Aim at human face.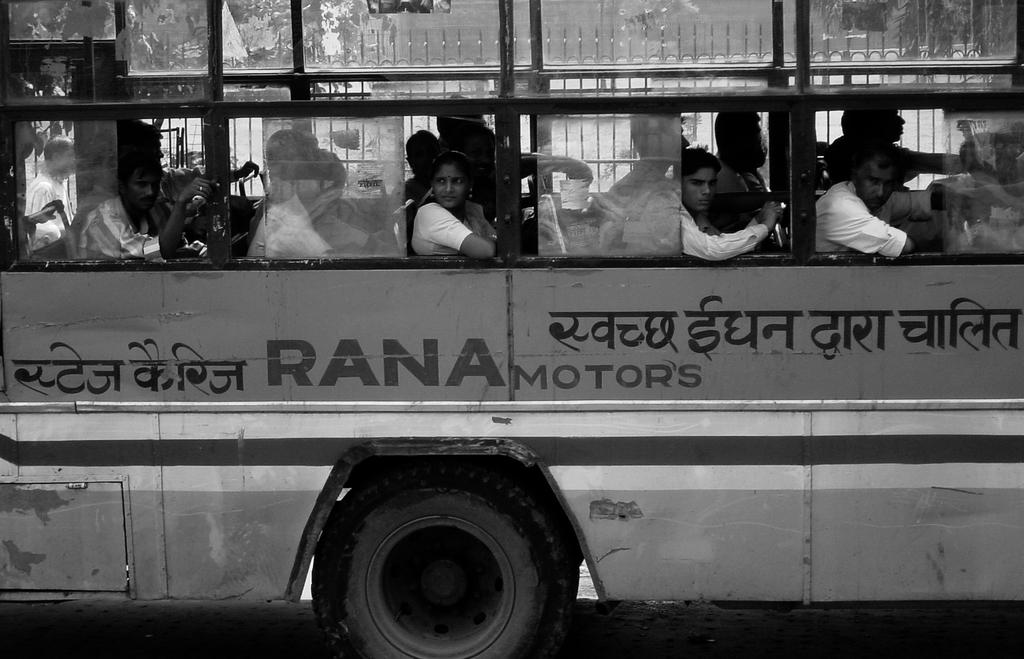
Aimed at (60, 149, 74, 173).
